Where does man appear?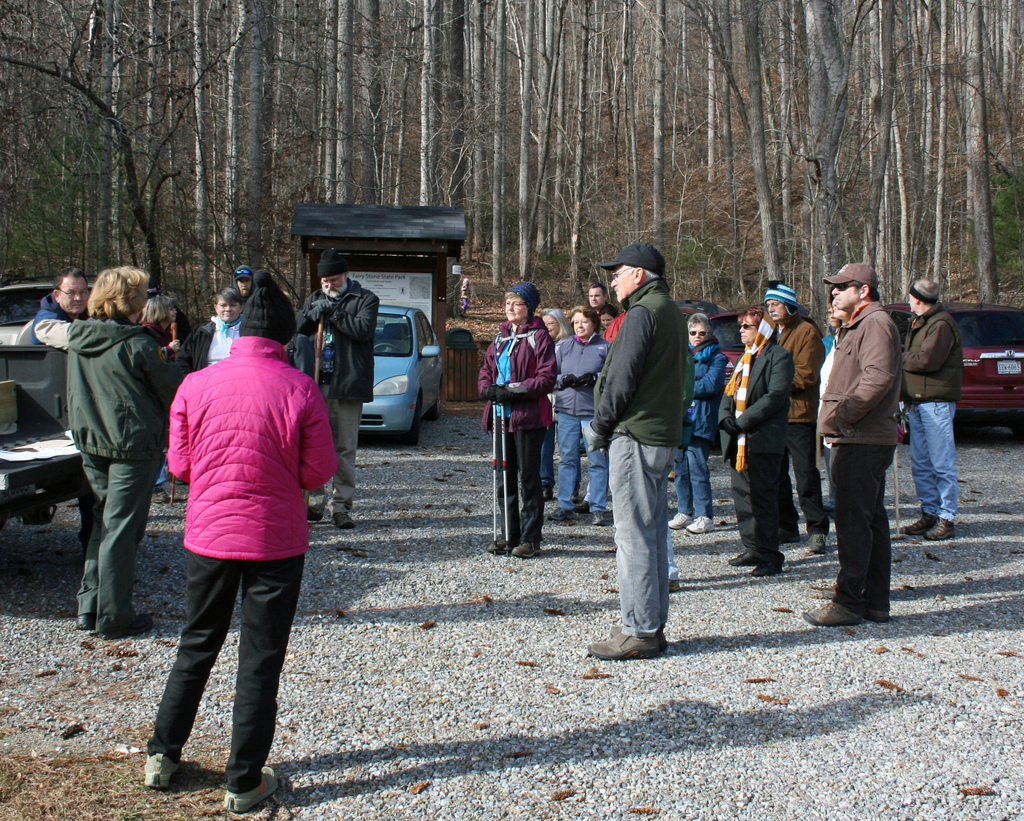
Appears at 13/268/92/555.
